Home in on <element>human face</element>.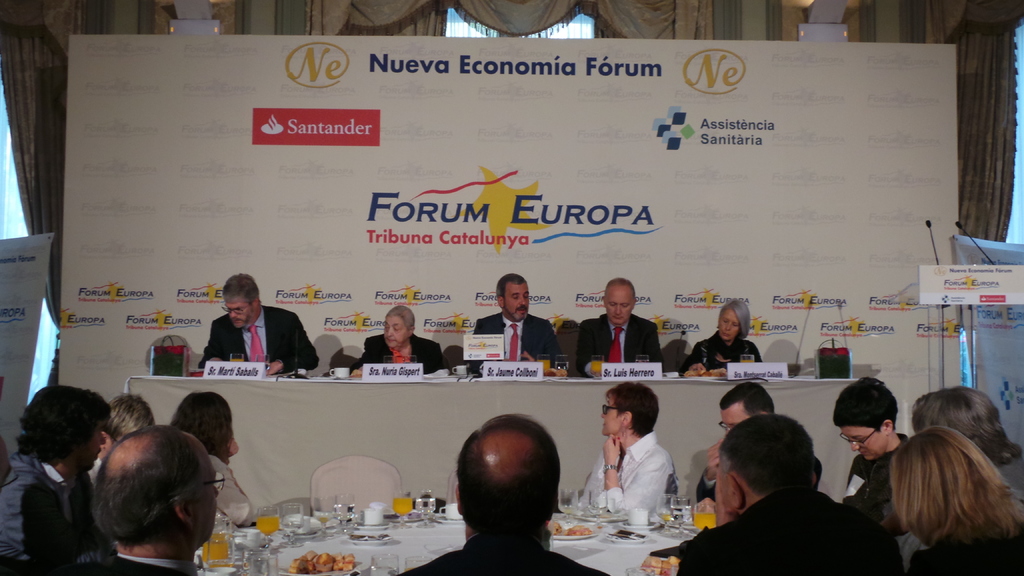
Homed in at bbox(505, 288, 527, 319).
